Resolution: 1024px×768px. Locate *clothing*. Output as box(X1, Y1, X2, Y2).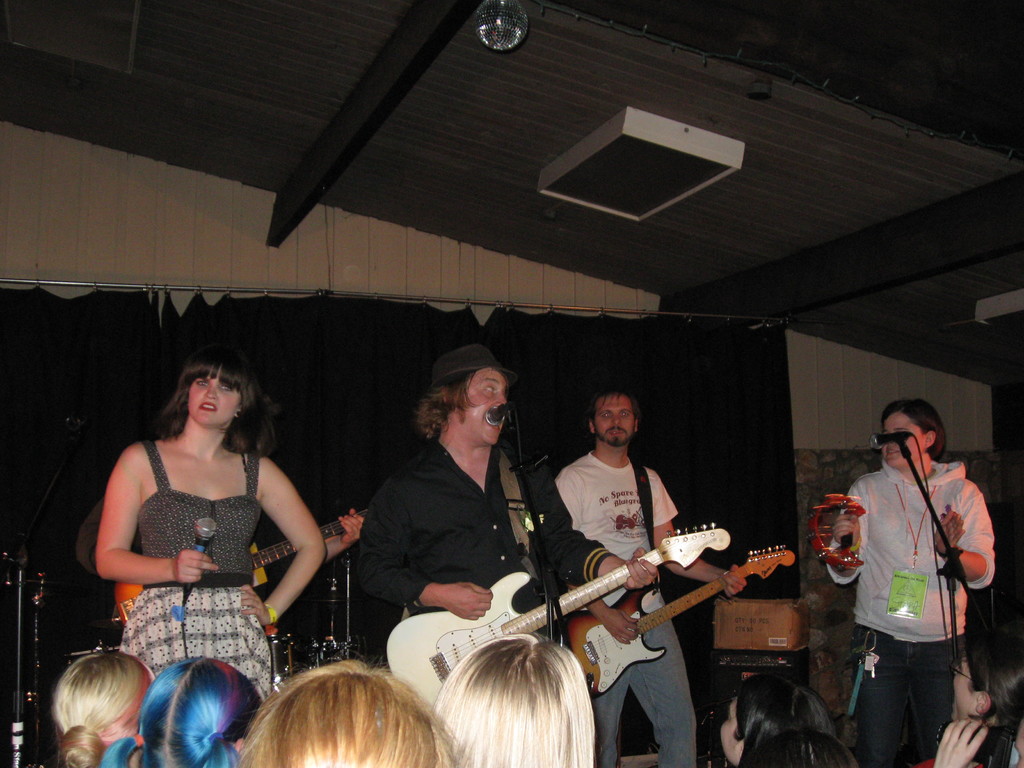
box(360, 431, 620, 616).
